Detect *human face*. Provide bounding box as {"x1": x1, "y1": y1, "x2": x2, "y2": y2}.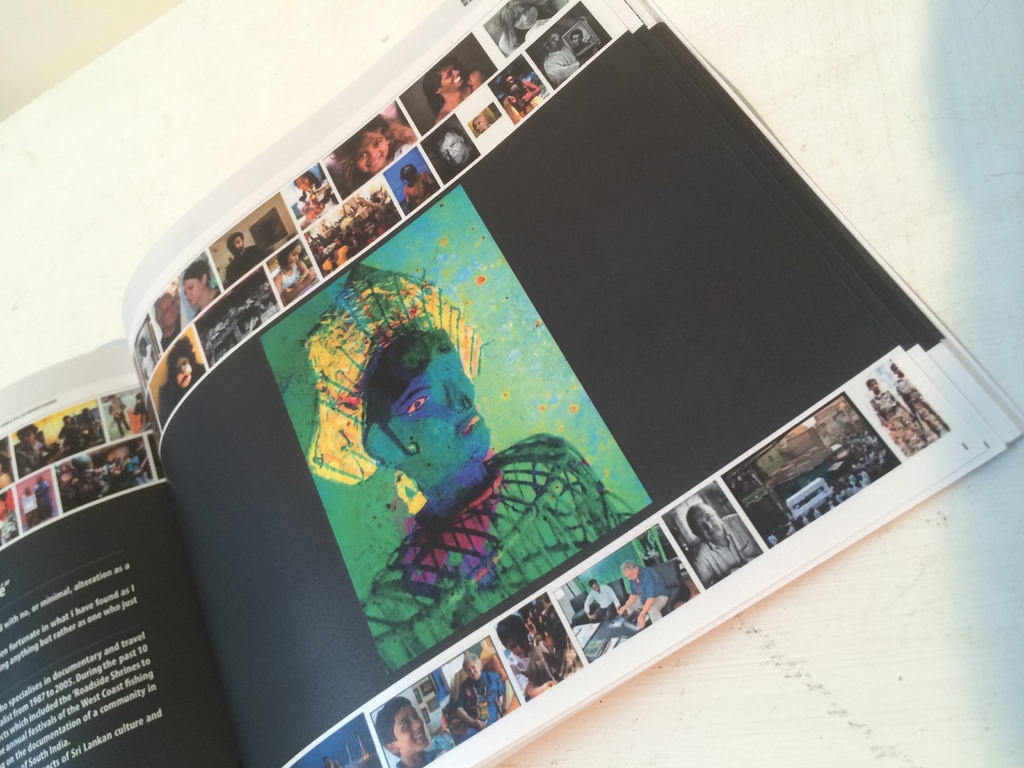
{"x1": 506, "y1": 74, "x2": 515, "y2": 86}.
